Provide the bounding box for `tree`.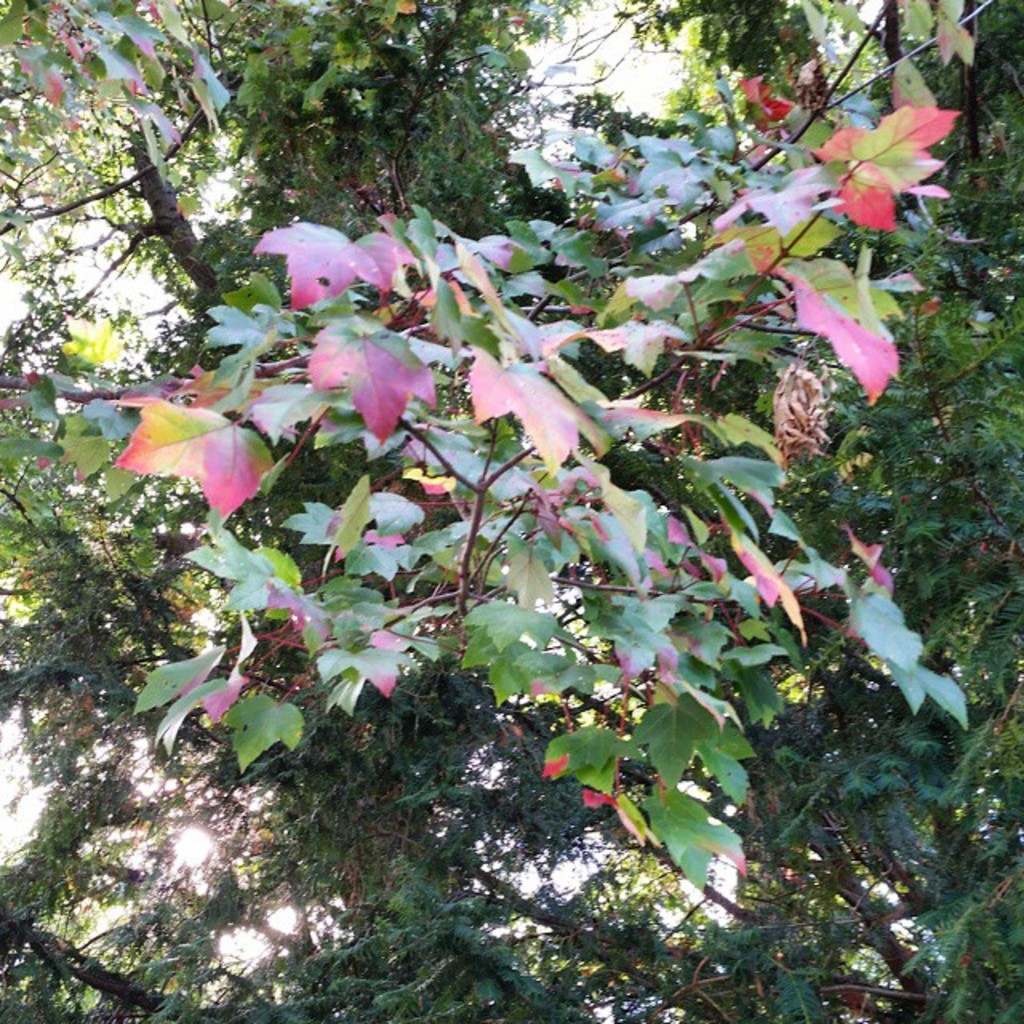
(left=45, top=0, right=1003, bottom=962).
